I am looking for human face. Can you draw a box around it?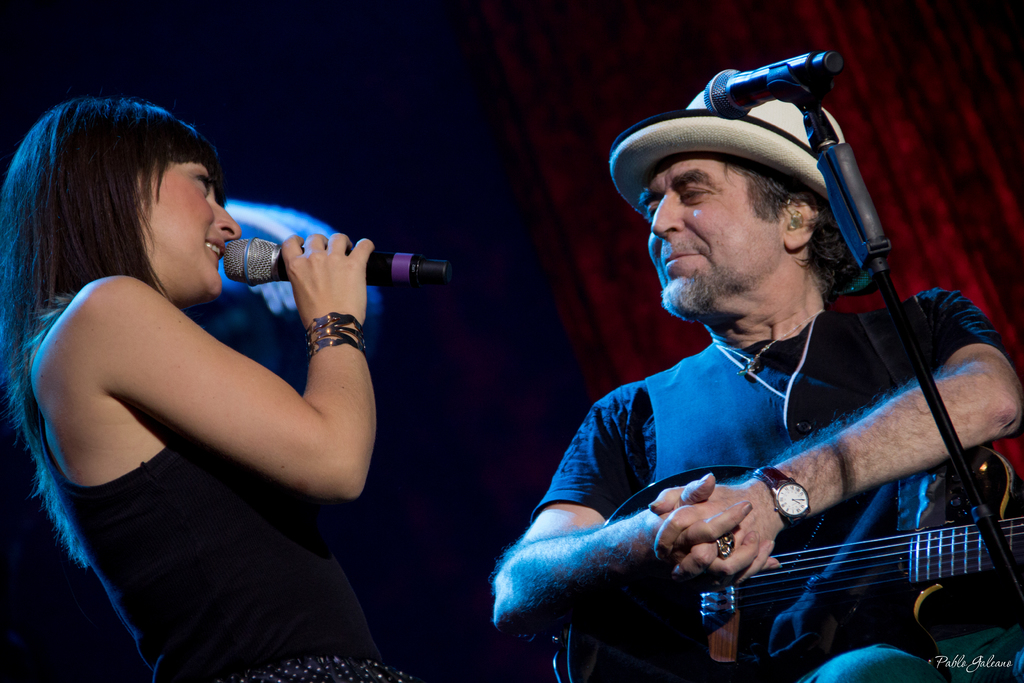
Sure, the bounding box is [left=636, top=153, right=783, bottom=315].
